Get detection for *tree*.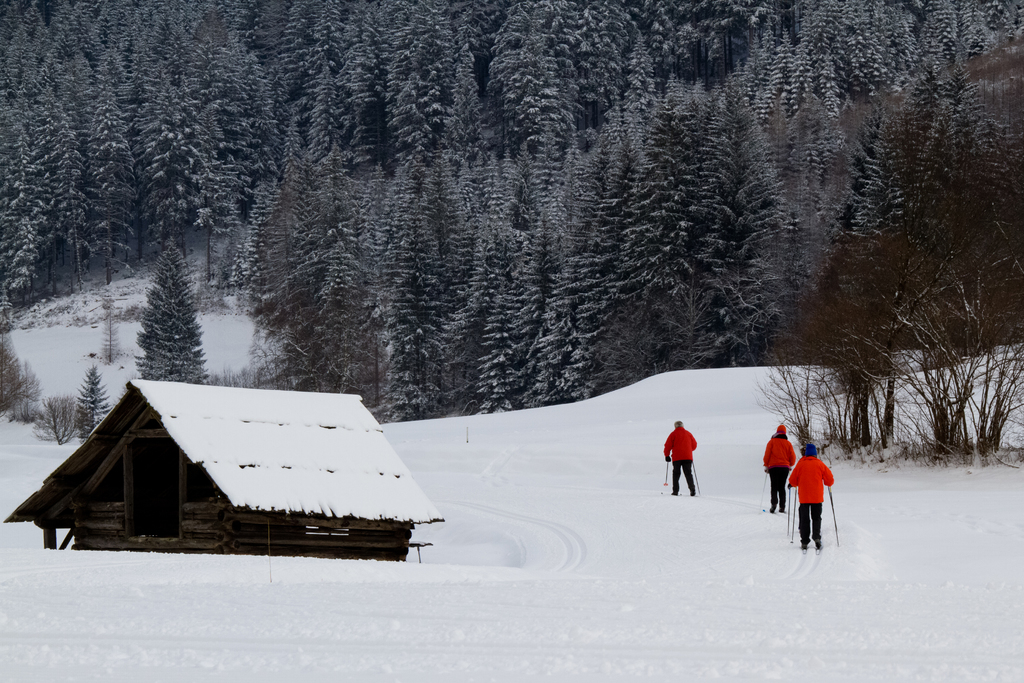
Detection: {"x1": 785, "y1": 69, "x2": 1001, "y2": 483}.
